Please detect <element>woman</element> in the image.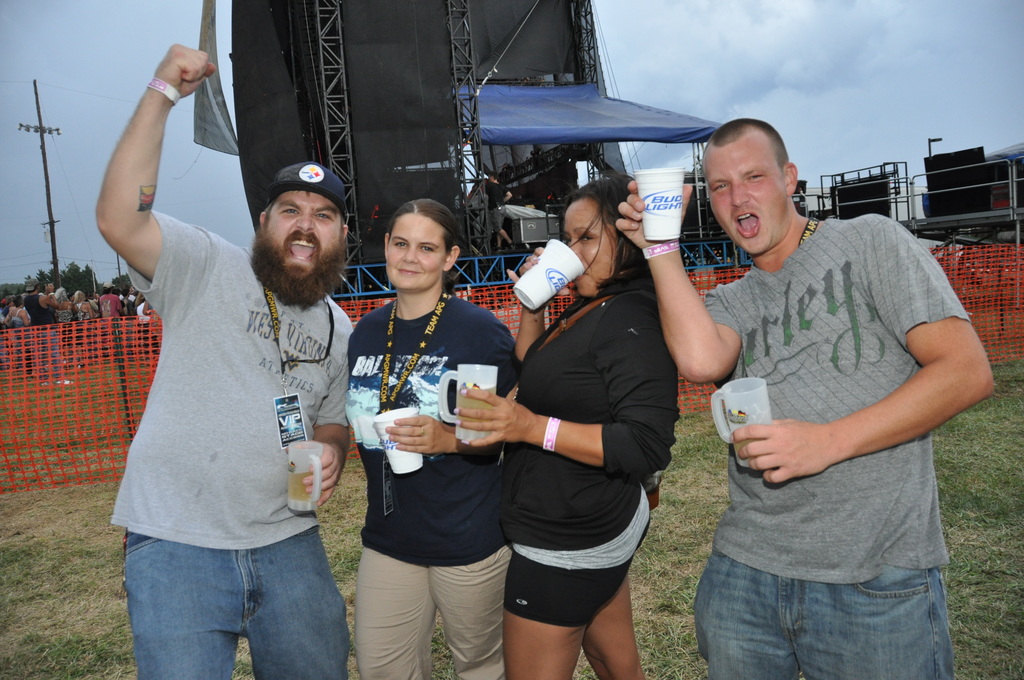
{"left": 348, "top": 198, "right": 524, "bottom": 679}.
